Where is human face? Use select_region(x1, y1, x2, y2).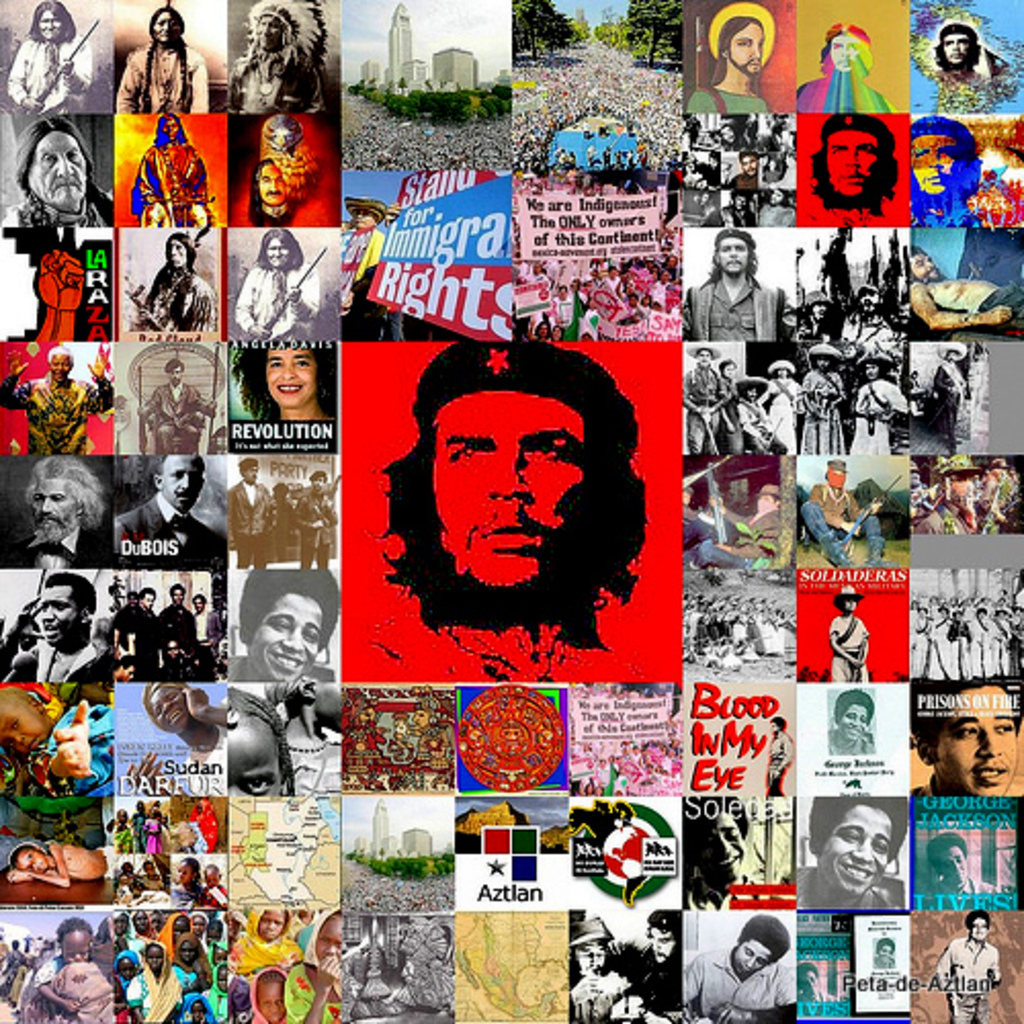
select_region(37, 588, 82, 649).
